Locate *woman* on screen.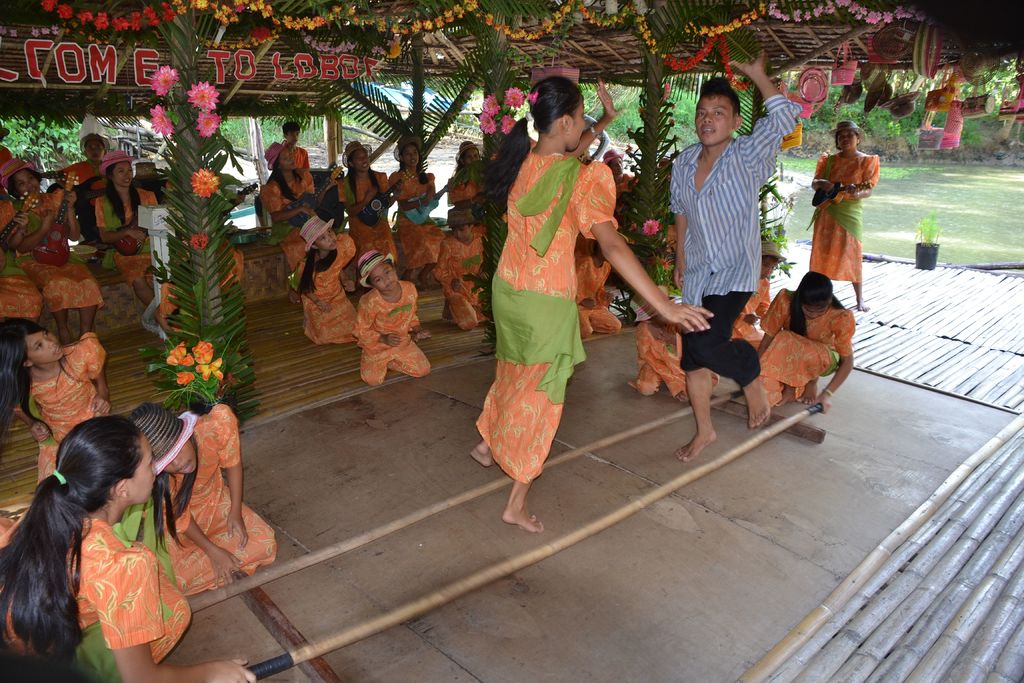
On screen at x1=3 y1=399 x2=199 y2=678.
